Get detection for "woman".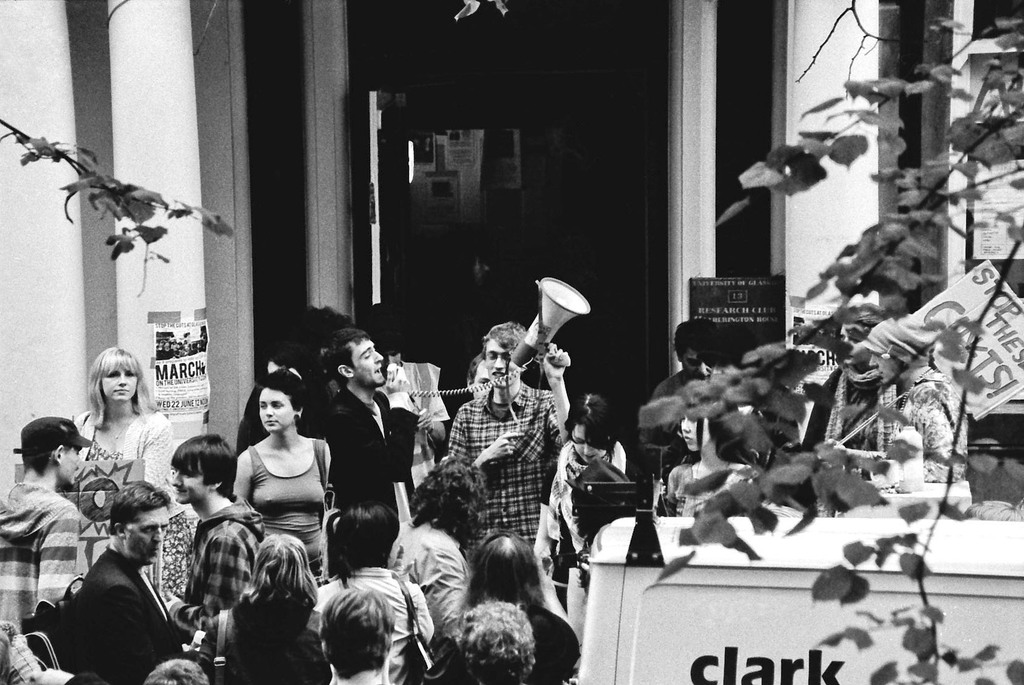
Detection: locate(541, 385, 651, 655).
